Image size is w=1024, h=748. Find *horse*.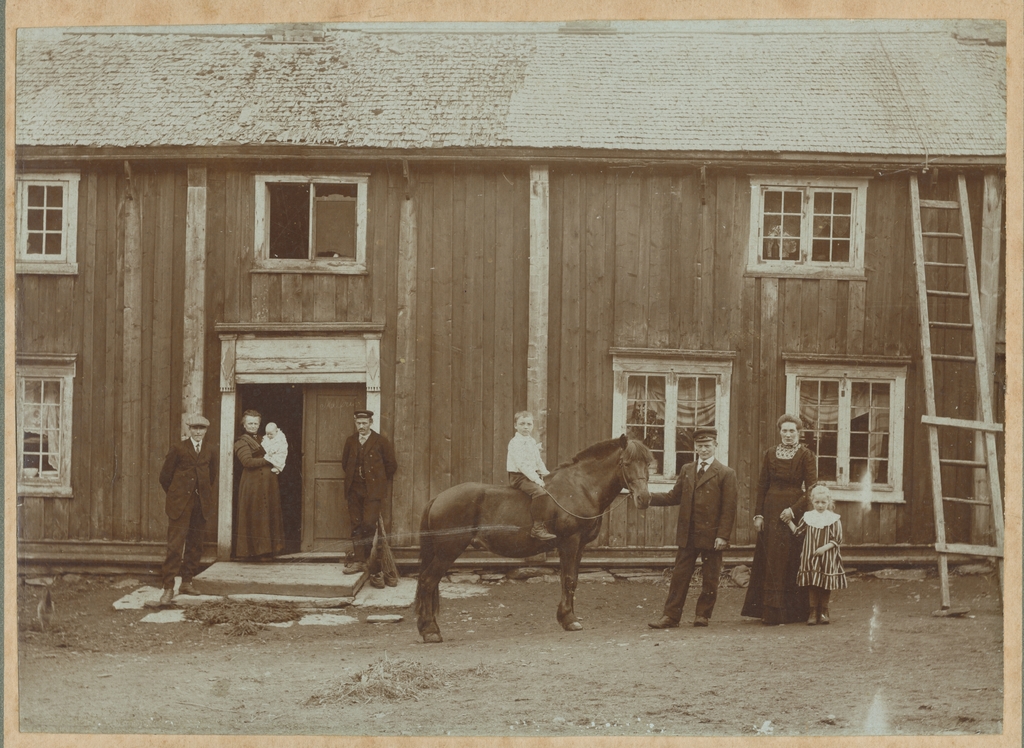
410, 430, 655, 646.
